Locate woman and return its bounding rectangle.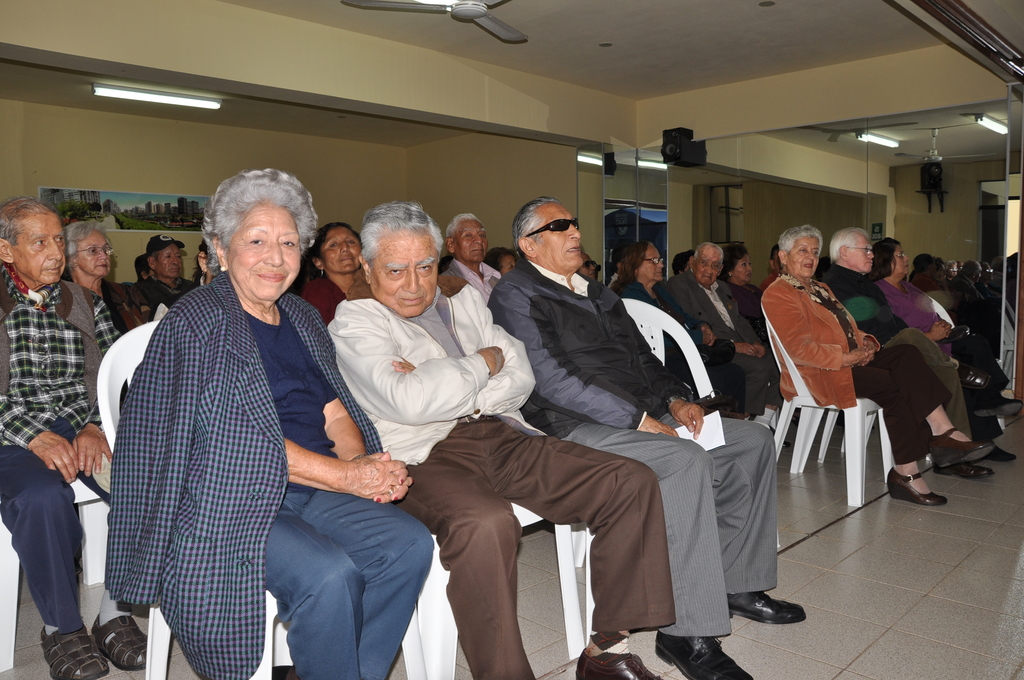
crop(59, 215, 151, 358).
